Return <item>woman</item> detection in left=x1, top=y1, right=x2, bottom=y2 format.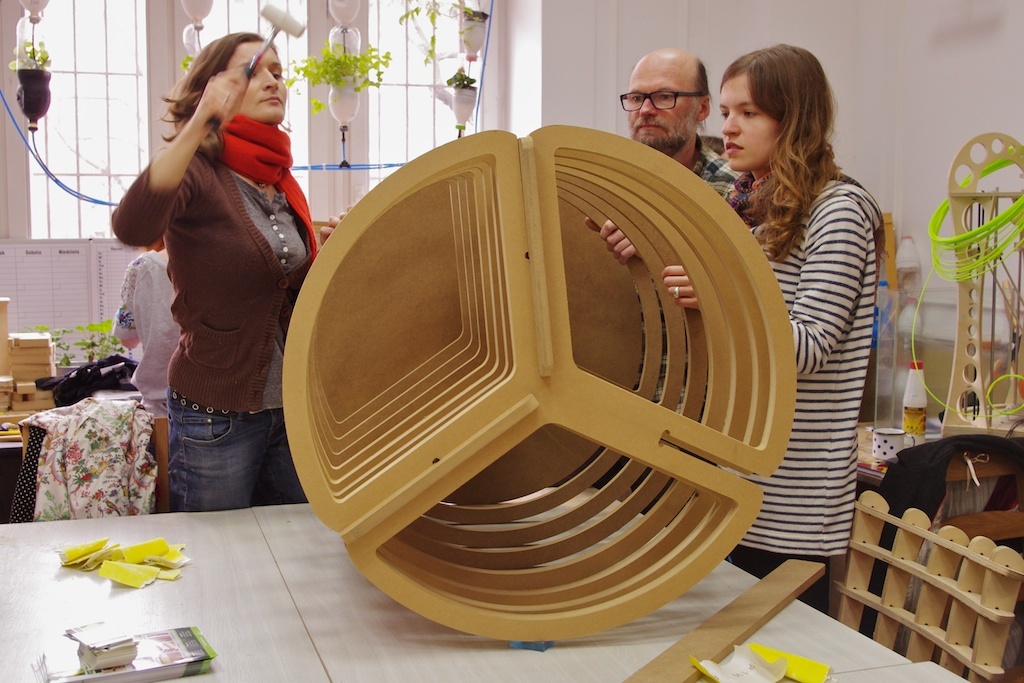
left=110, top=9, right=321, bottom=556.
